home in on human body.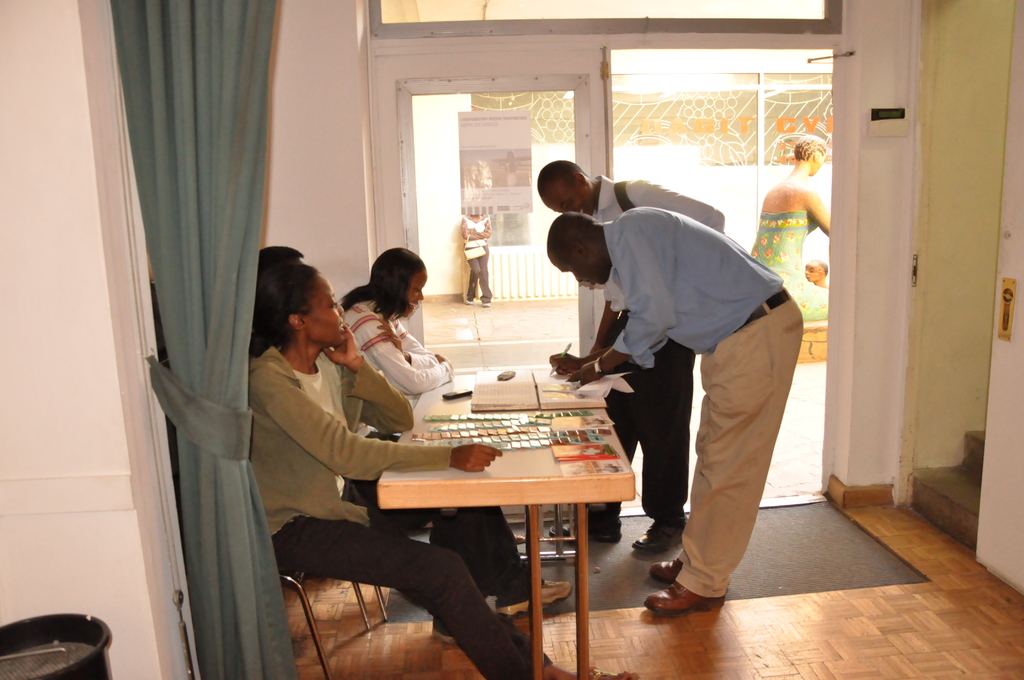
Homed in at 730/130/842/370.
